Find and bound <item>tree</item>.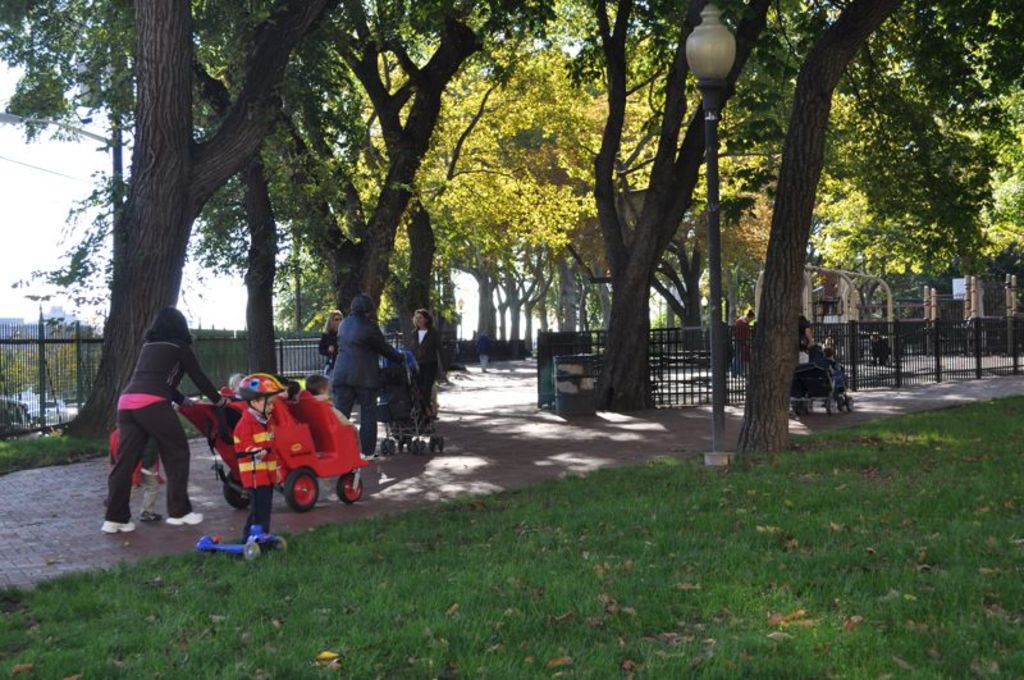
Bound: 234:0:506:330.
